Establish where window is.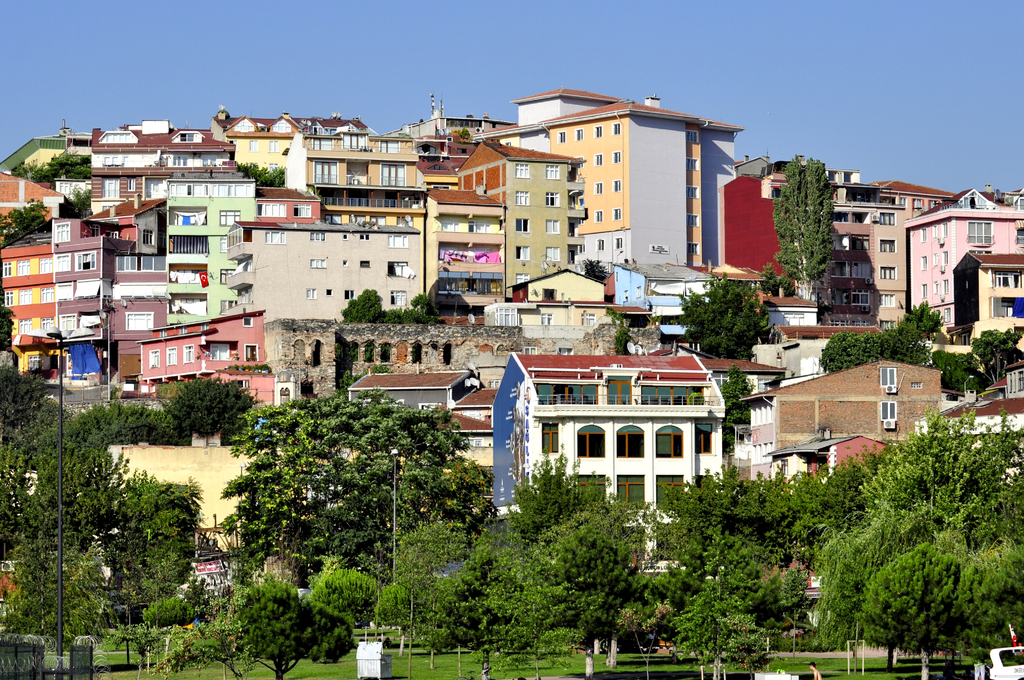
Established at <box>514,239,529,261</box>.
